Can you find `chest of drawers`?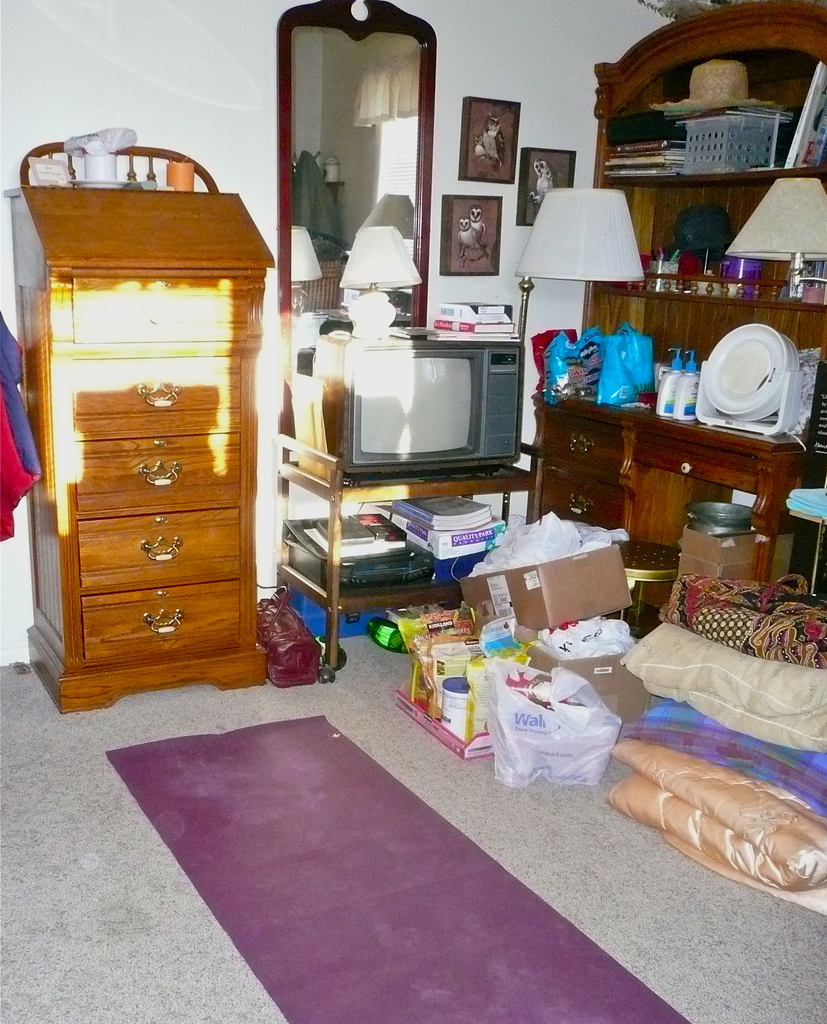
Yes, bounding box: BBox(531, 397, 816, 627).
